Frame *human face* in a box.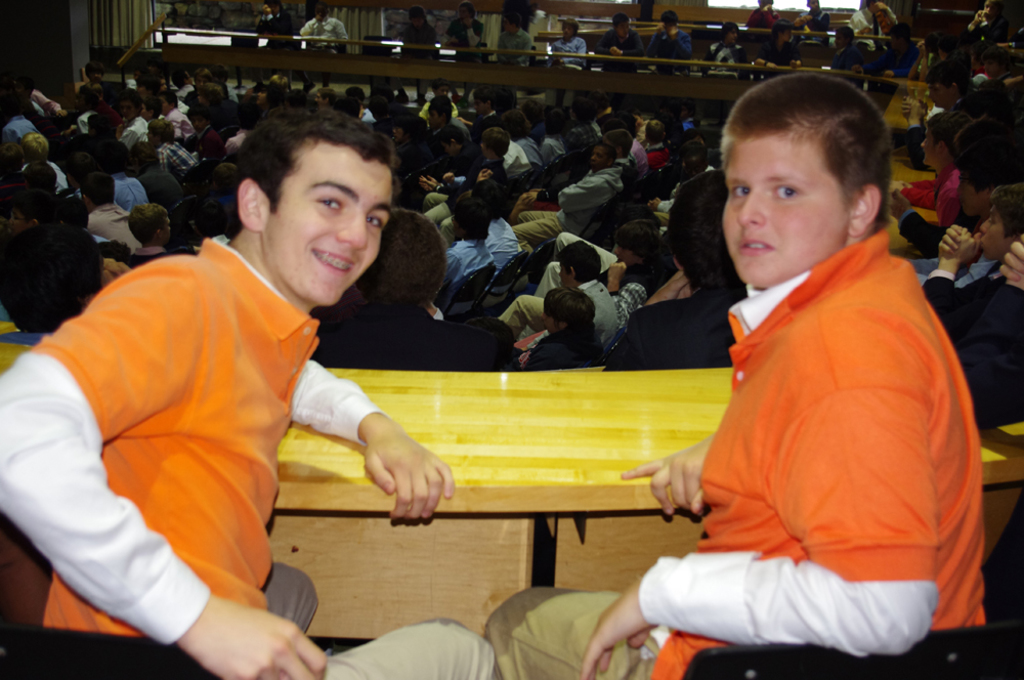
bbox=[927, 82, 945, 104].
